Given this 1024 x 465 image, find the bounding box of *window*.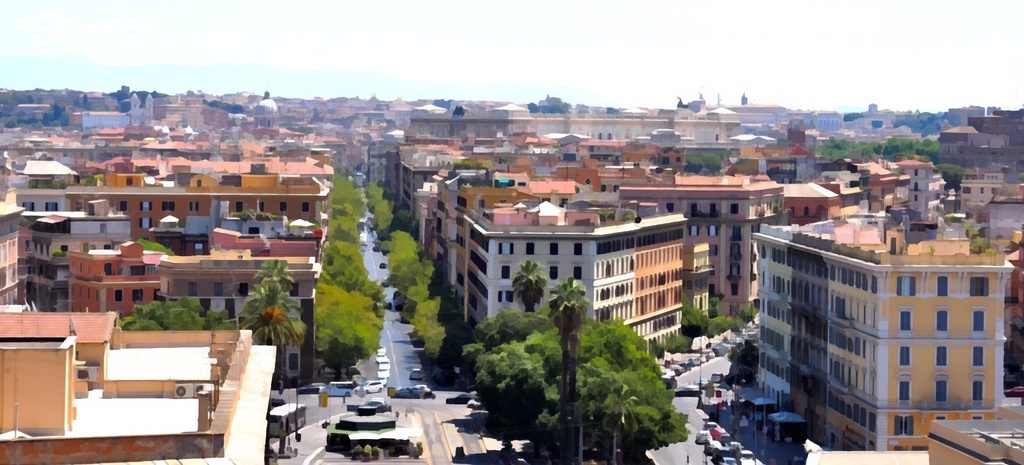
551,241,559,256.
